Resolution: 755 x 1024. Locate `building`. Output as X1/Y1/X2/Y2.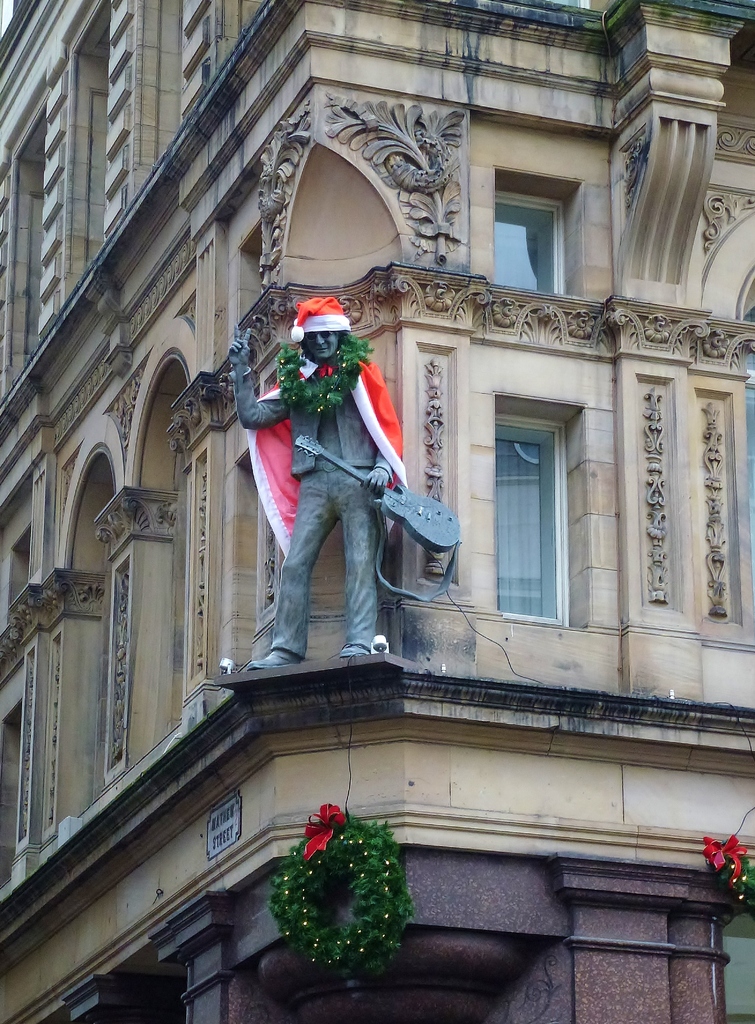
0/0/754/1023.
